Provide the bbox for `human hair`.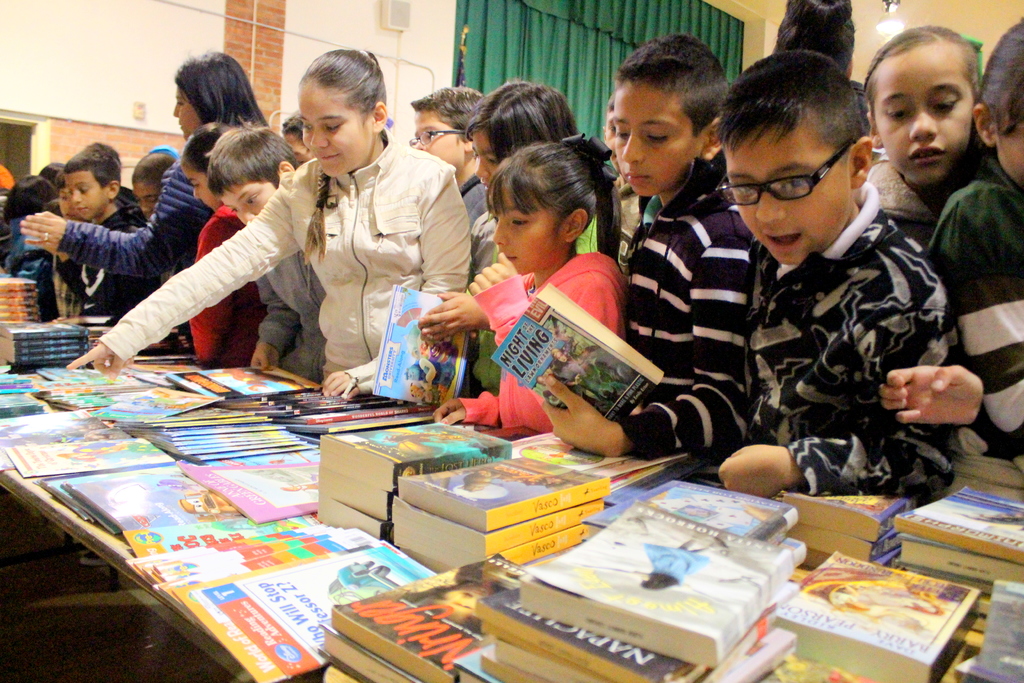
[461, 78, 579, 162].
